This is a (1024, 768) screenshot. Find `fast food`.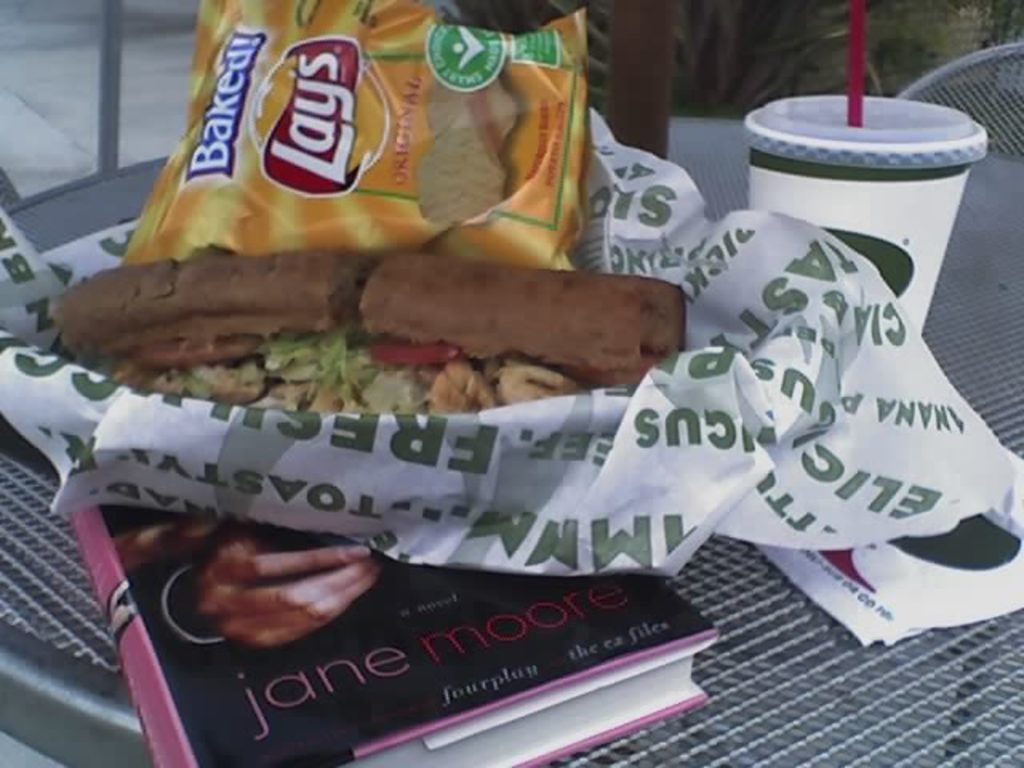
Bounding box: BBox(62, 242, 683, 418).
